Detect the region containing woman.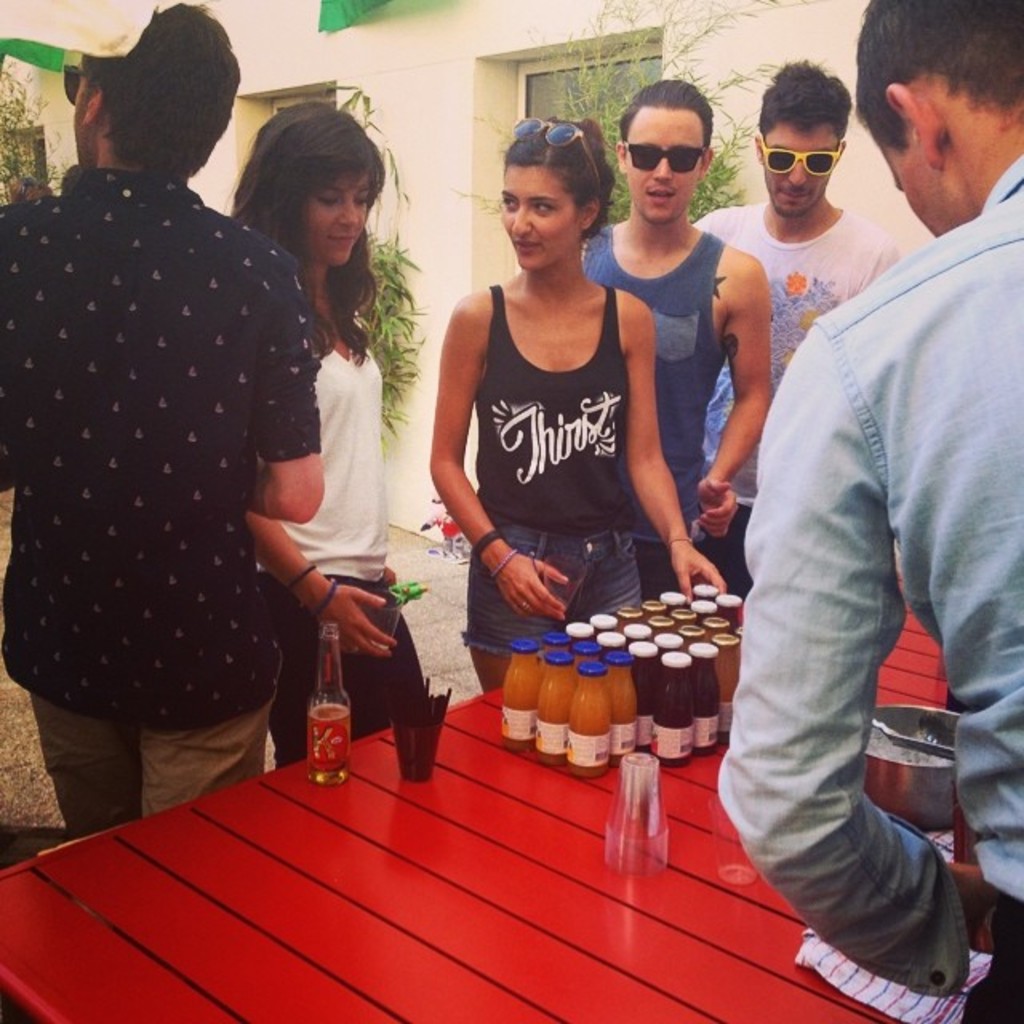
region(414, 126, 736, 741).
